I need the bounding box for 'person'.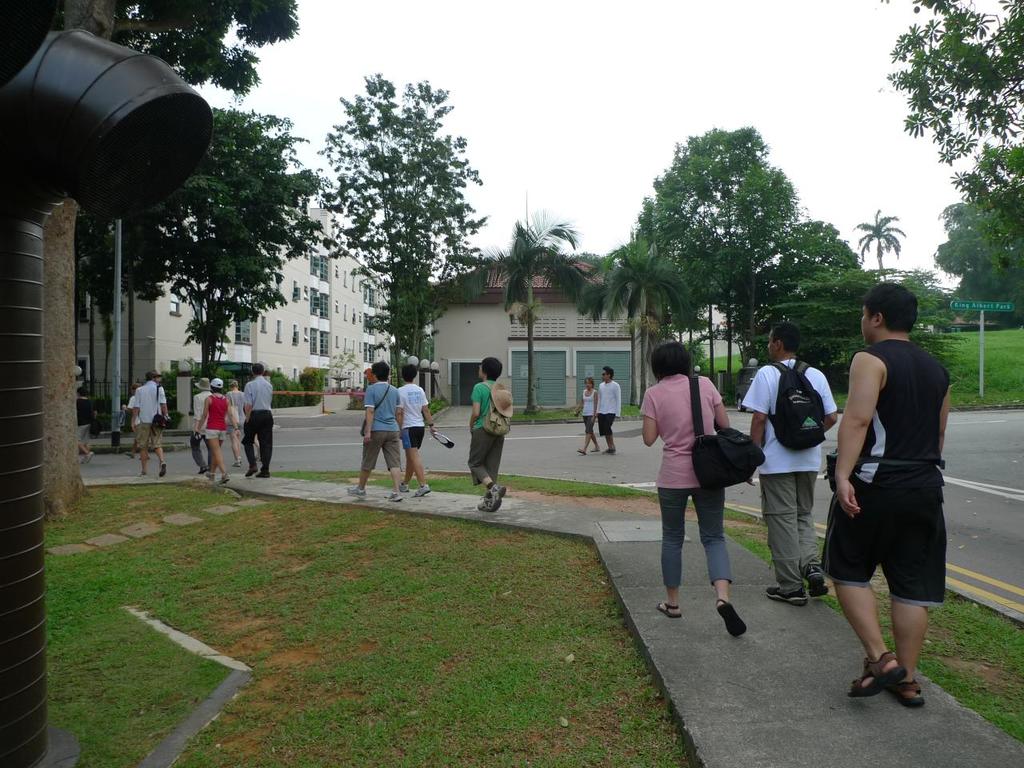
Here it is: crop(573, 374, 591, 450).
